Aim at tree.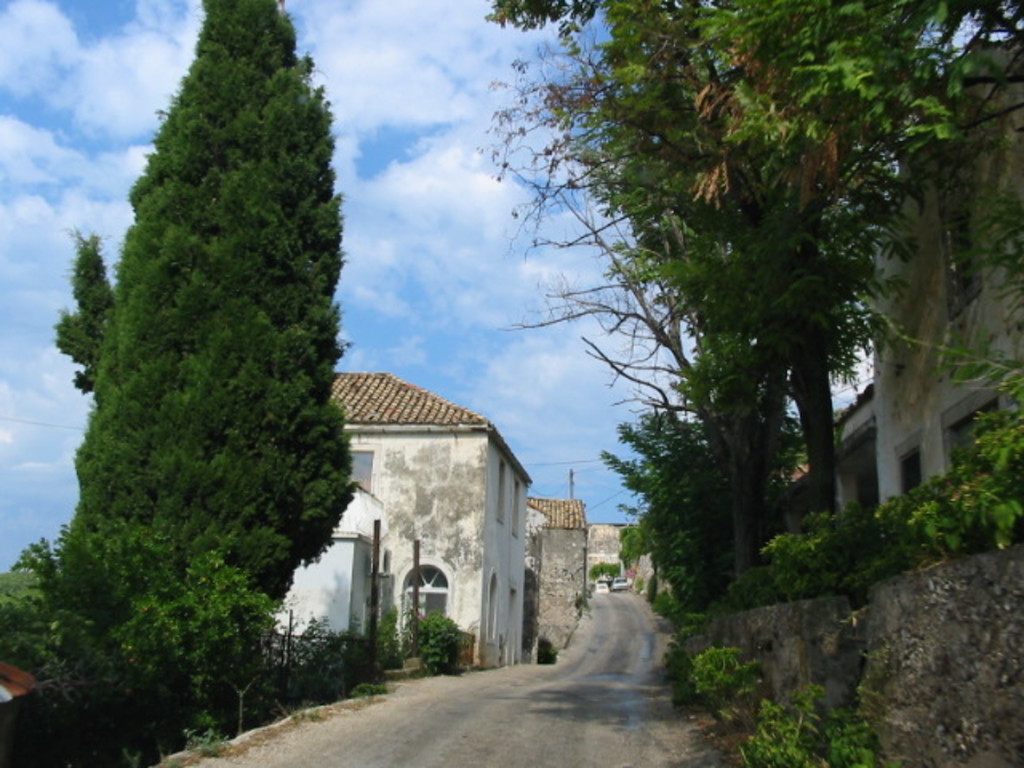
Aimed at select_region(27, 11, 365, 742).
